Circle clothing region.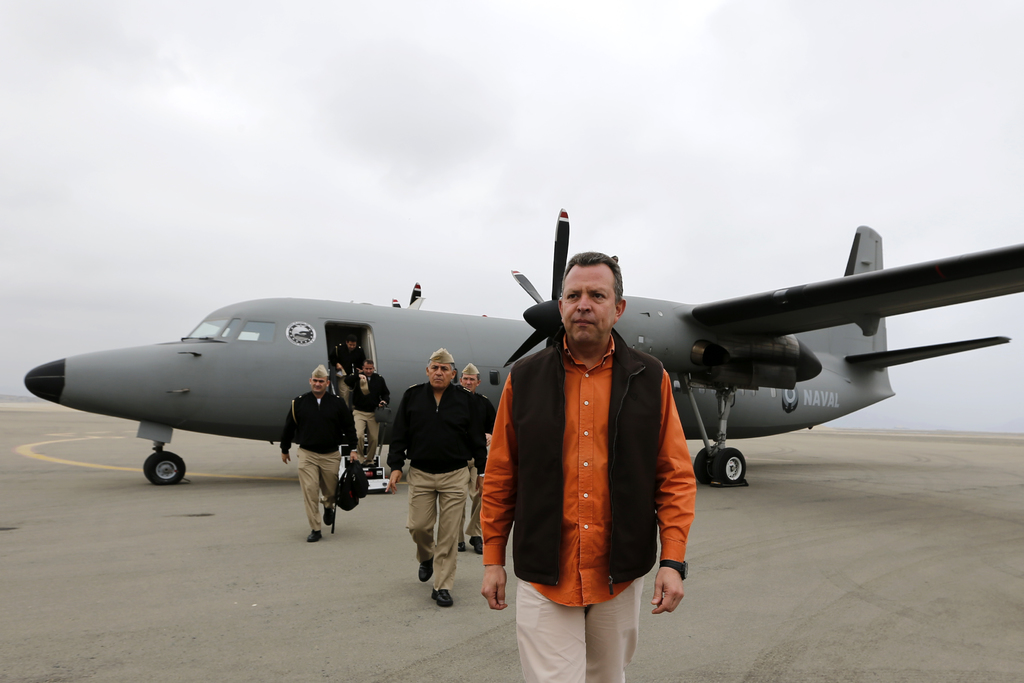
Region: BBox(347, 369, 394, 457).
